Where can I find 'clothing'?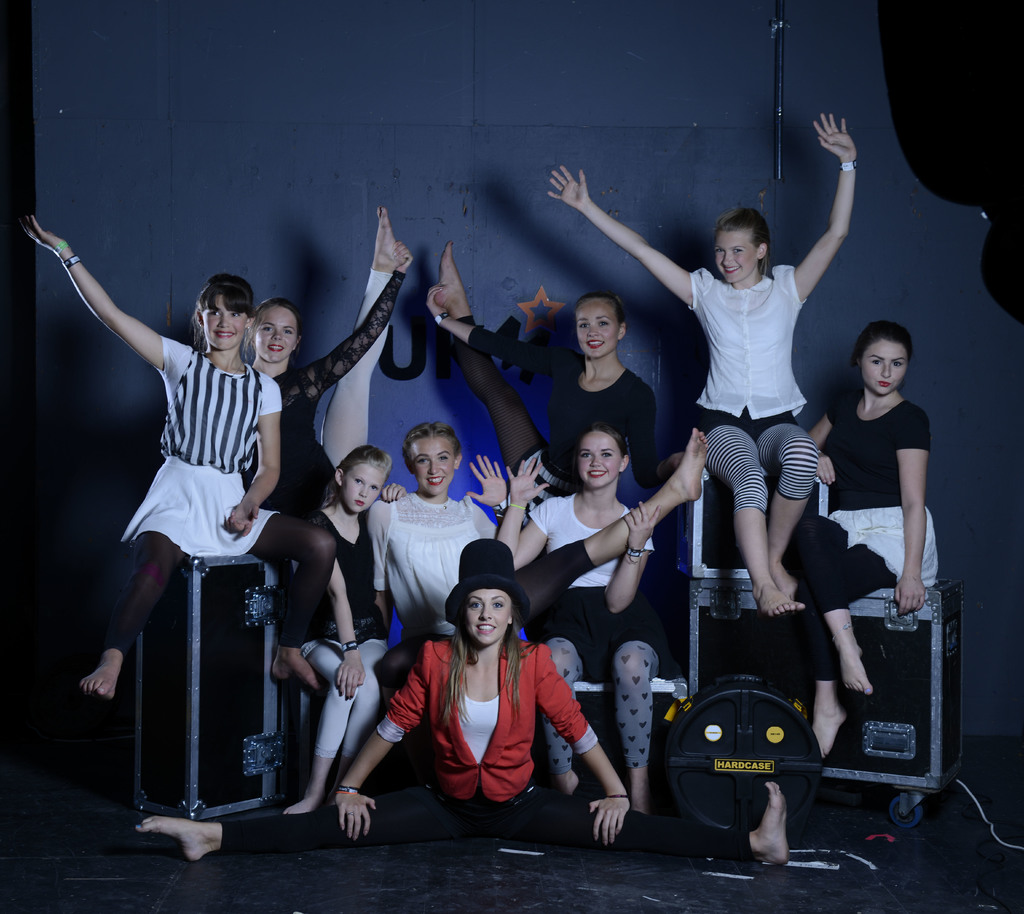
You can find it at region(98, 341, 343, 659).
